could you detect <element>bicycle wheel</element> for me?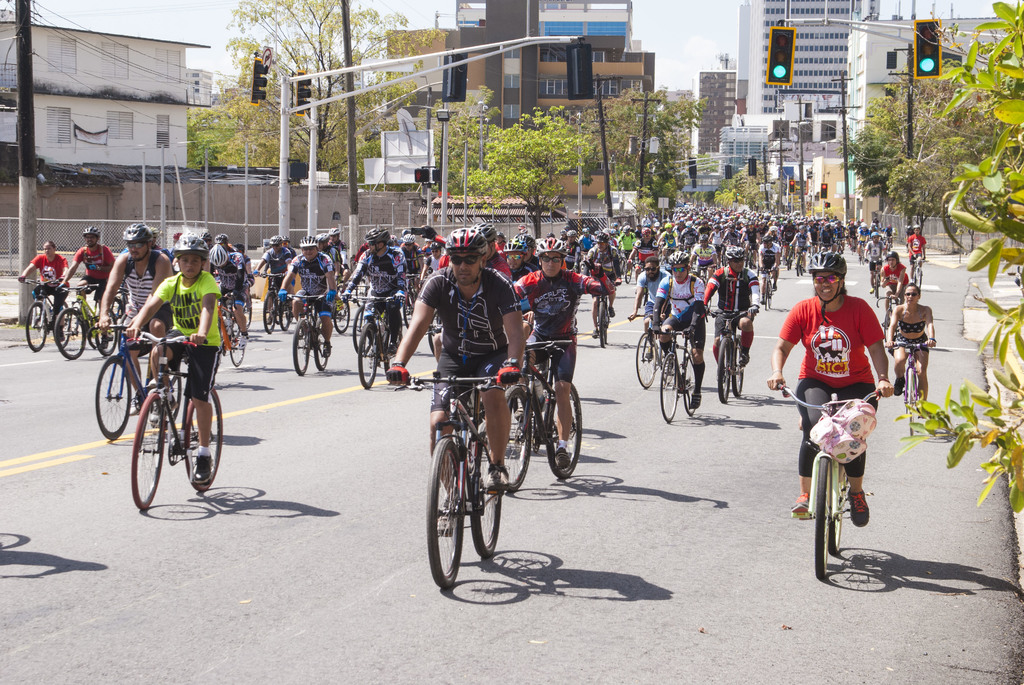
Detection result: [263, 295, 280, 333].
